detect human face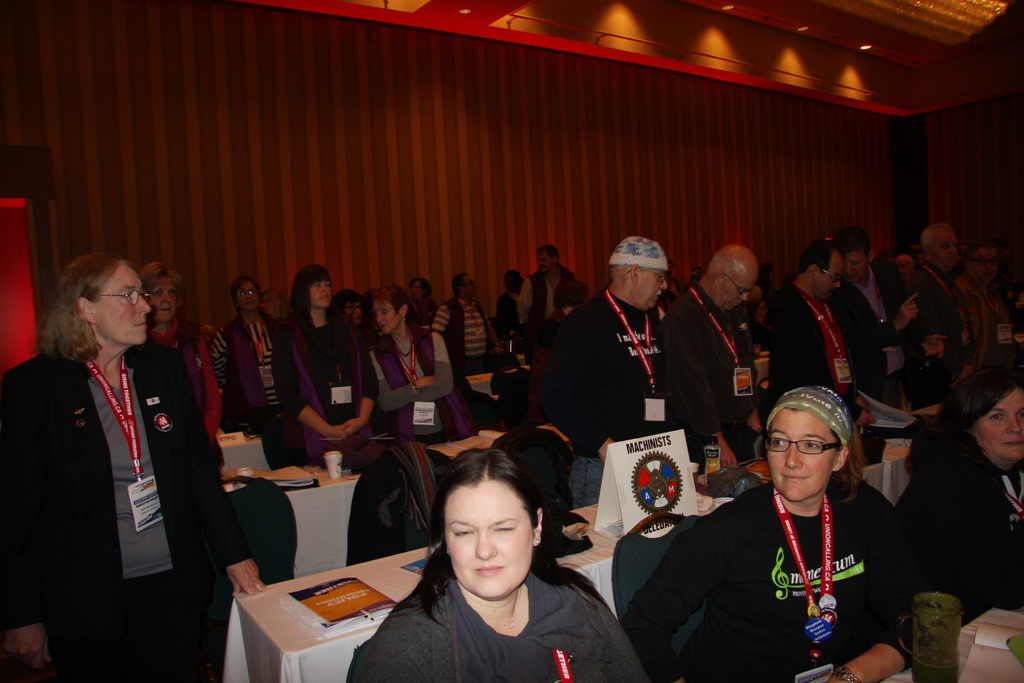
378,299,397,333
